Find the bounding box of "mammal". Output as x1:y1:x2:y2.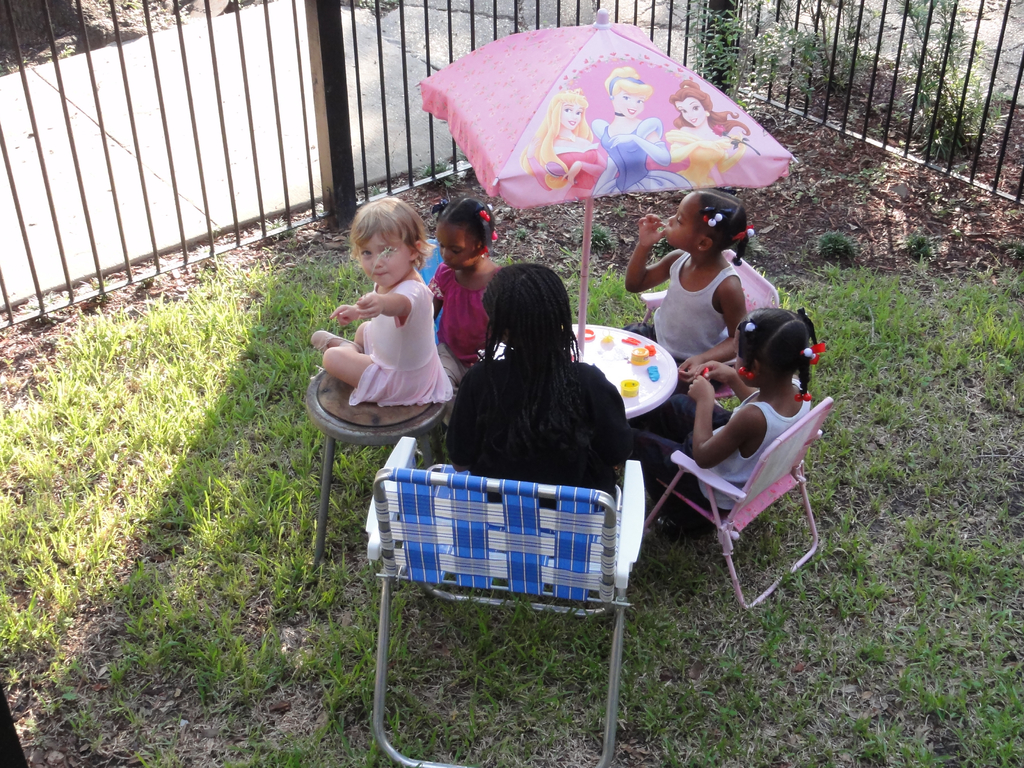
423:251:654:518.
